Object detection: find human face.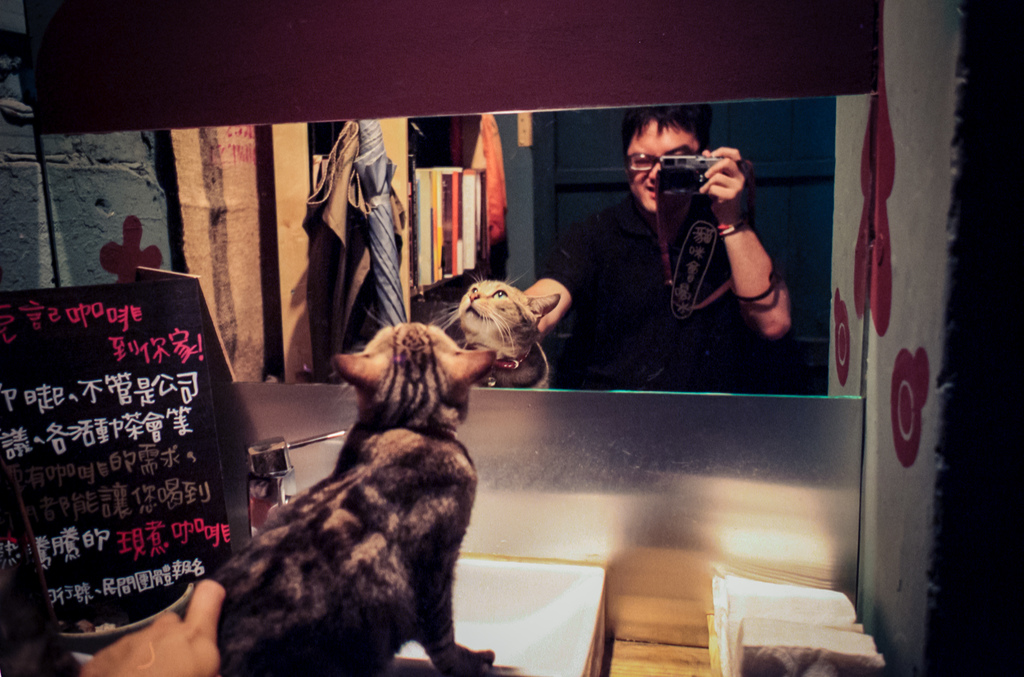
627:128:695:216.
